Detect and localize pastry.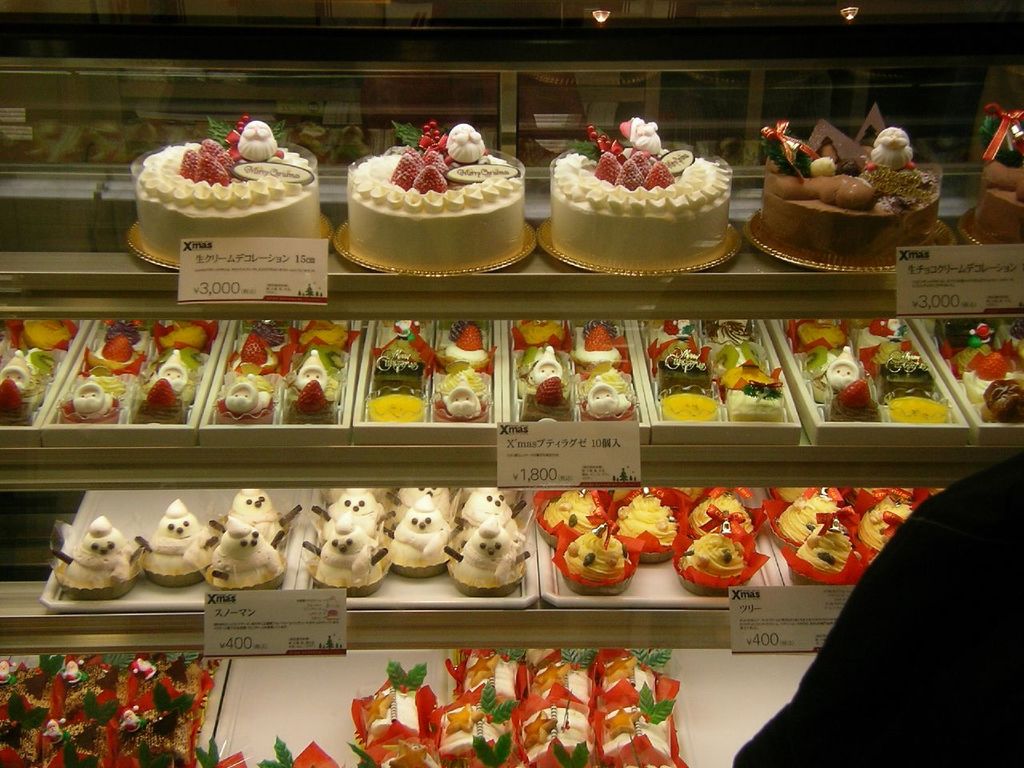
Localized at {"x1": 862, "y1": 494, "x2": 917, "y2": 554}.
